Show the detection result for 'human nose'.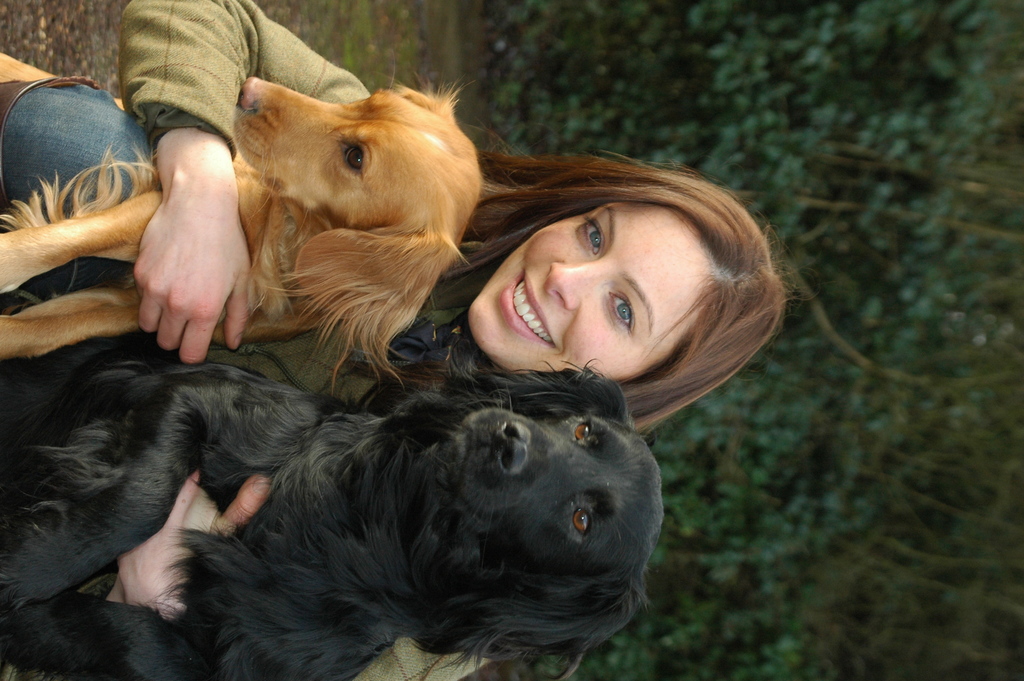
detection(545, 261, 608, 308).
